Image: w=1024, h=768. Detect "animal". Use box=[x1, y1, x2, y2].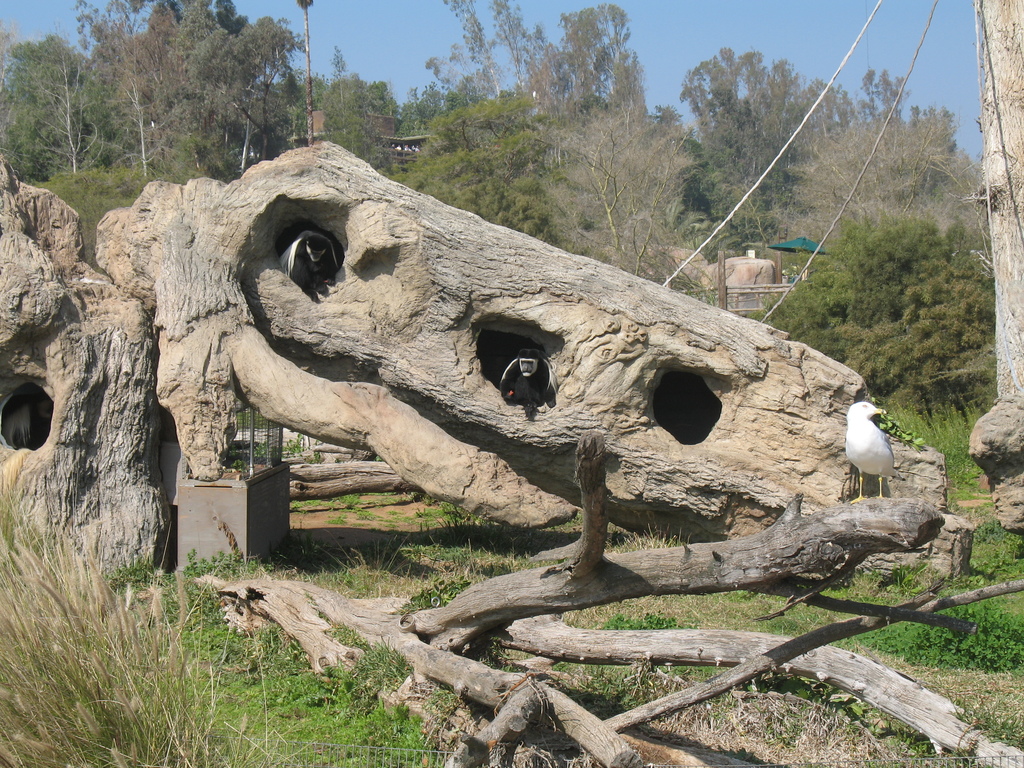
box=[847, 392, 900, 500].
